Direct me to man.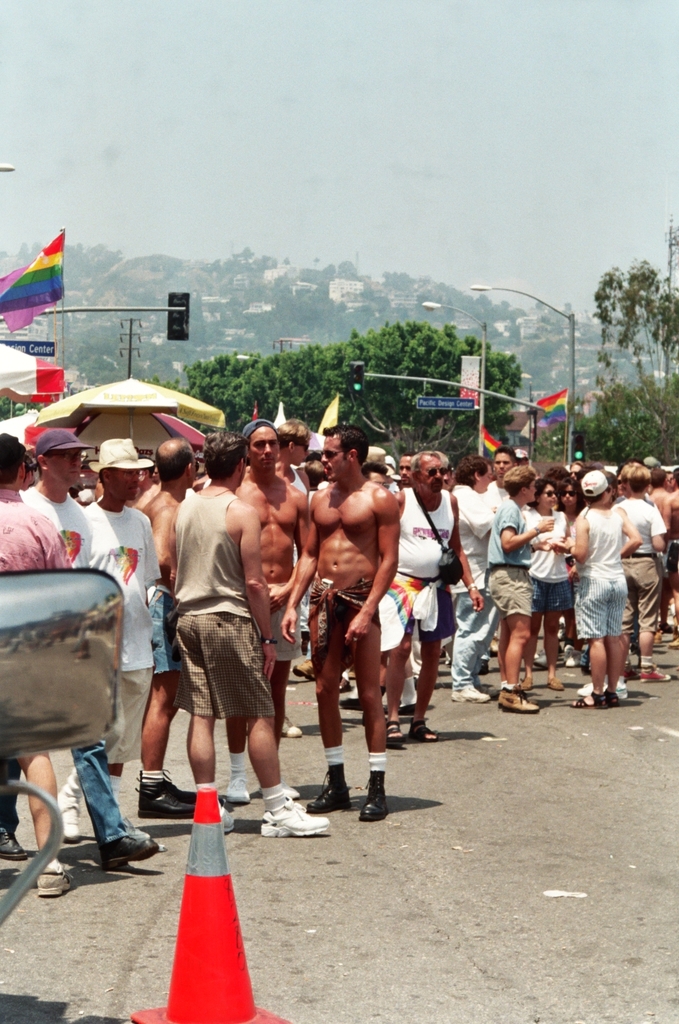
Direction: [left=384, top=457, right=484, bottom=728].
